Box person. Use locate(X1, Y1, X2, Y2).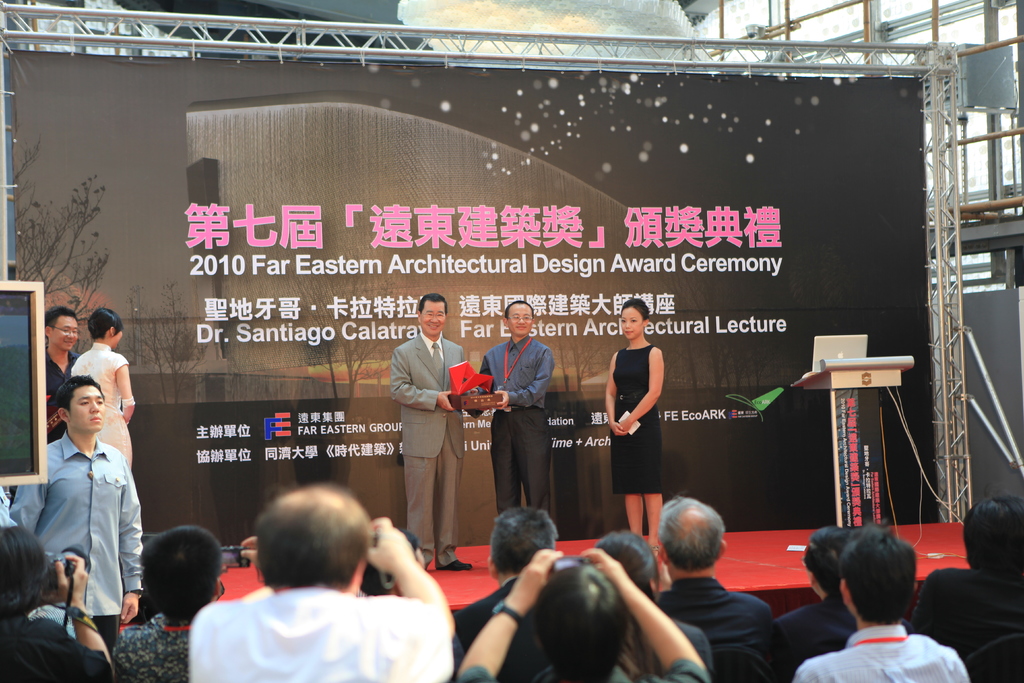
locate(651, 497, 785, 682).
